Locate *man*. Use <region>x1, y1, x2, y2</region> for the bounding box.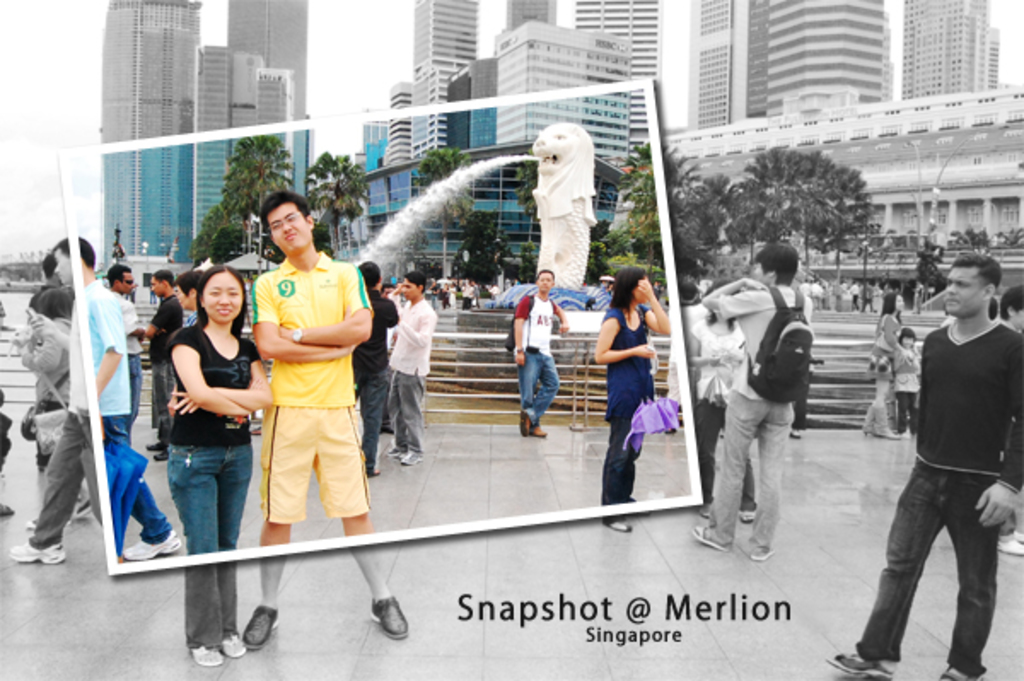
<region>860, 239, 1023, 680</region>.
